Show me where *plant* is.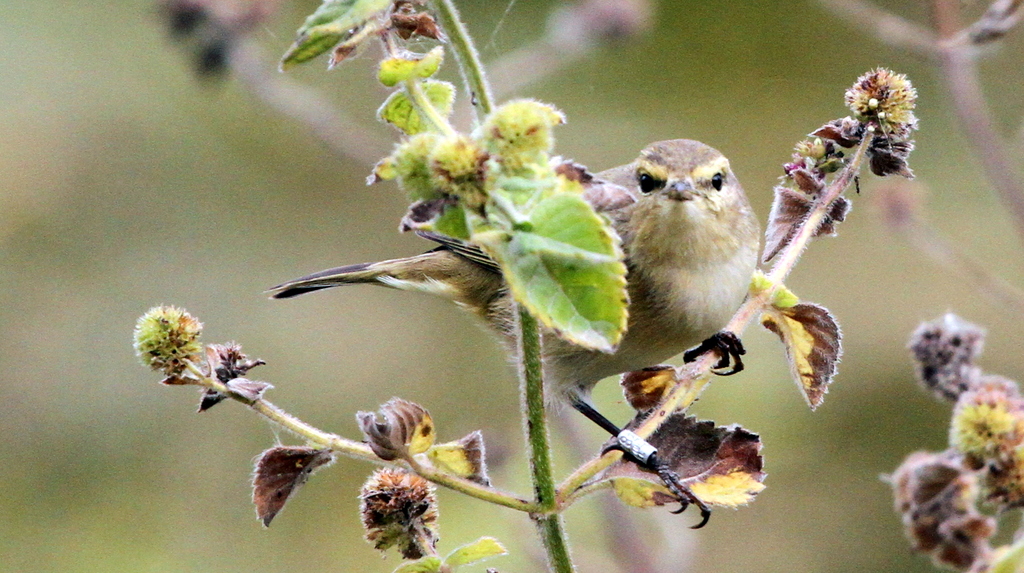
*plant* is at x1=813 y1=0 x2=1023 y2=572.
